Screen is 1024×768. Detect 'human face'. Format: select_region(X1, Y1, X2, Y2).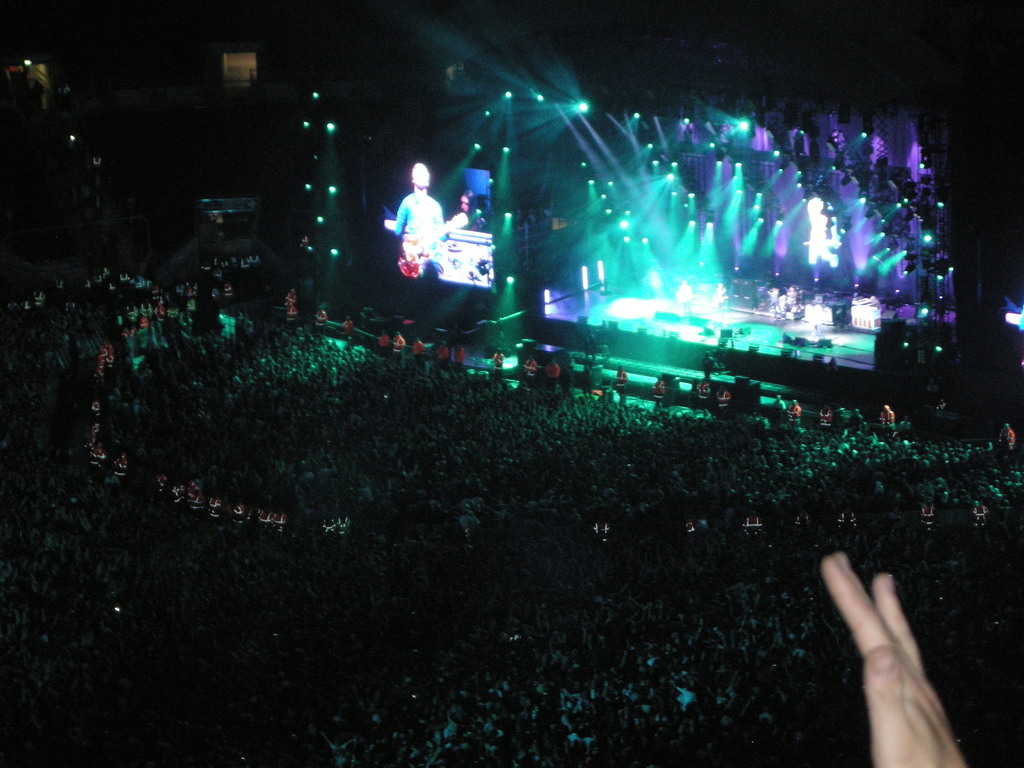
select_region(459, 196, 468, 212).
